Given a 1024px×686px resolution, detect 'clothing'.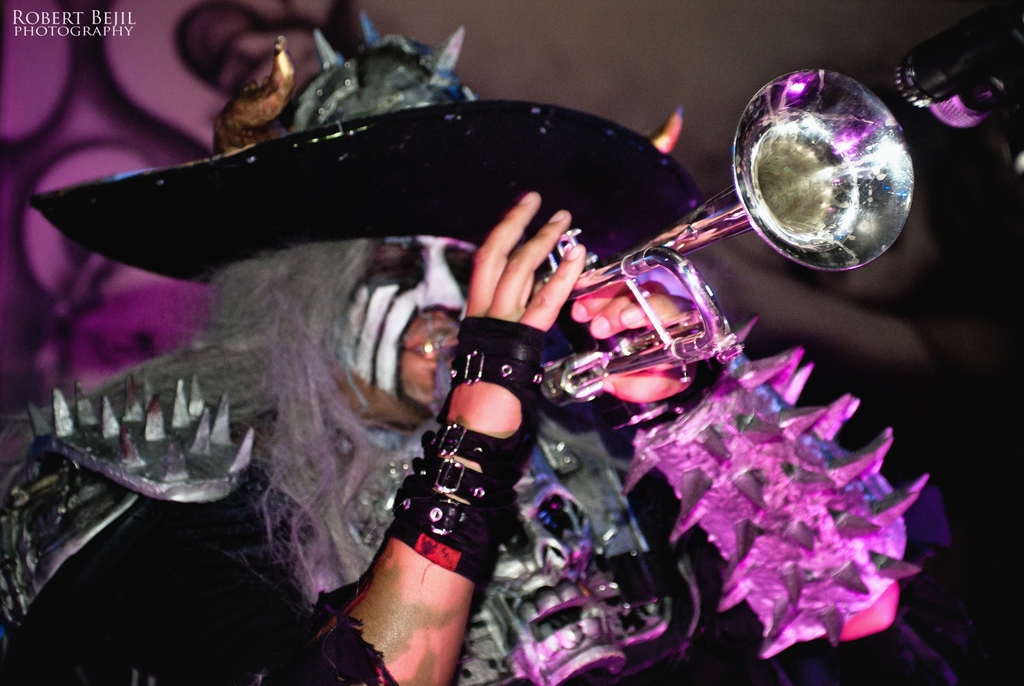
rect(0, 310, 1023, 685).
